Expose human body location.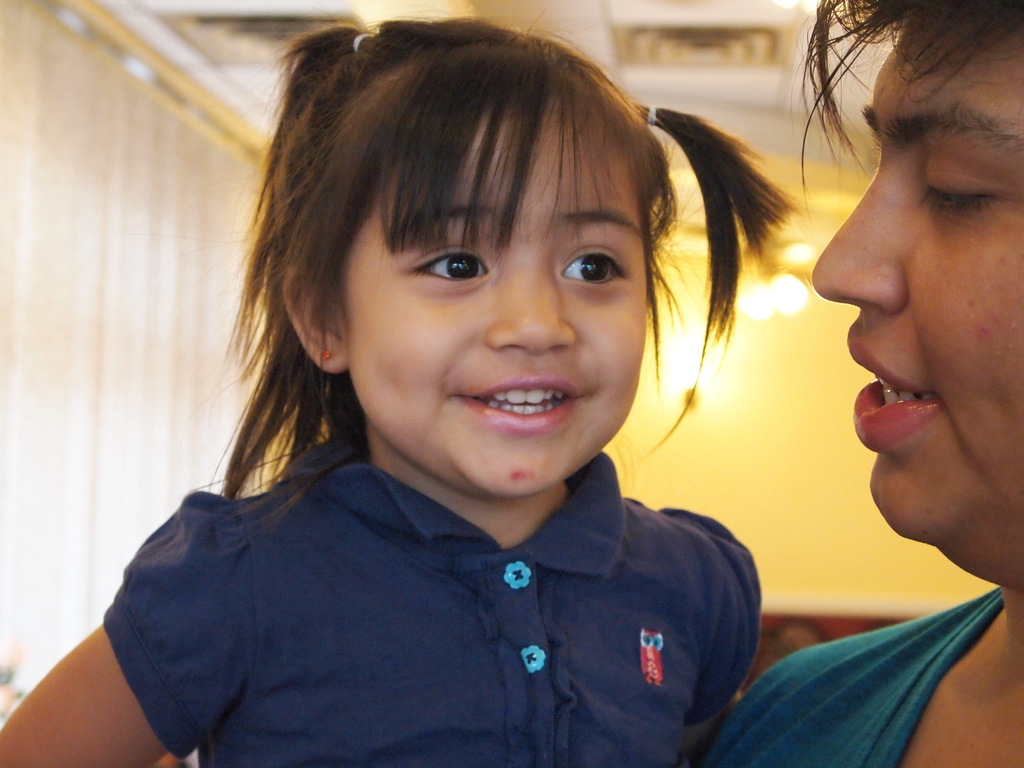
Exposed at pyautogui.locateOnScreen(0, 17, 762, 767).
